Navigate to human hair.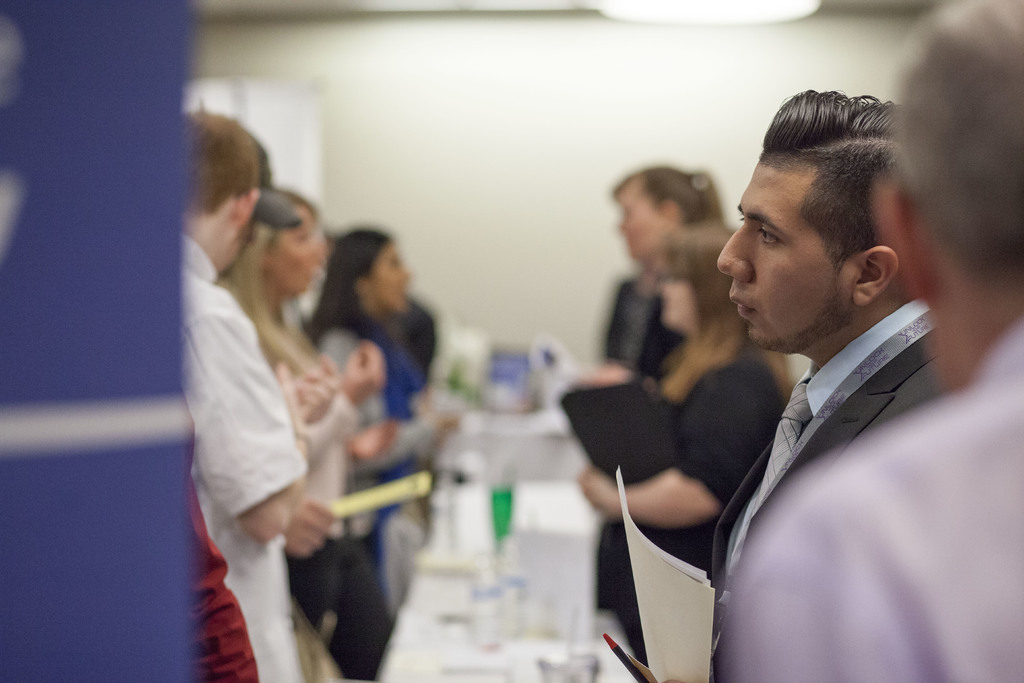
Navigation target: region(181, 99, 256, 218).
